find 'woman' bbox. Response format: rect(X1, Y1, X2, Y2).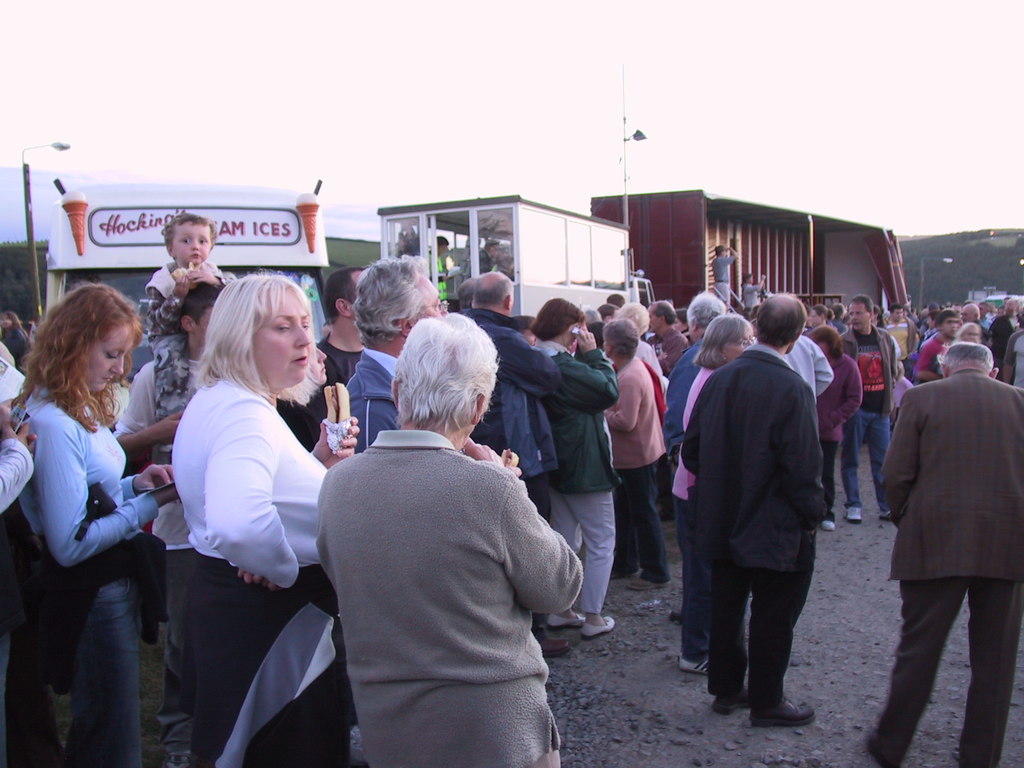
rect(516, 301, 617, 630).
